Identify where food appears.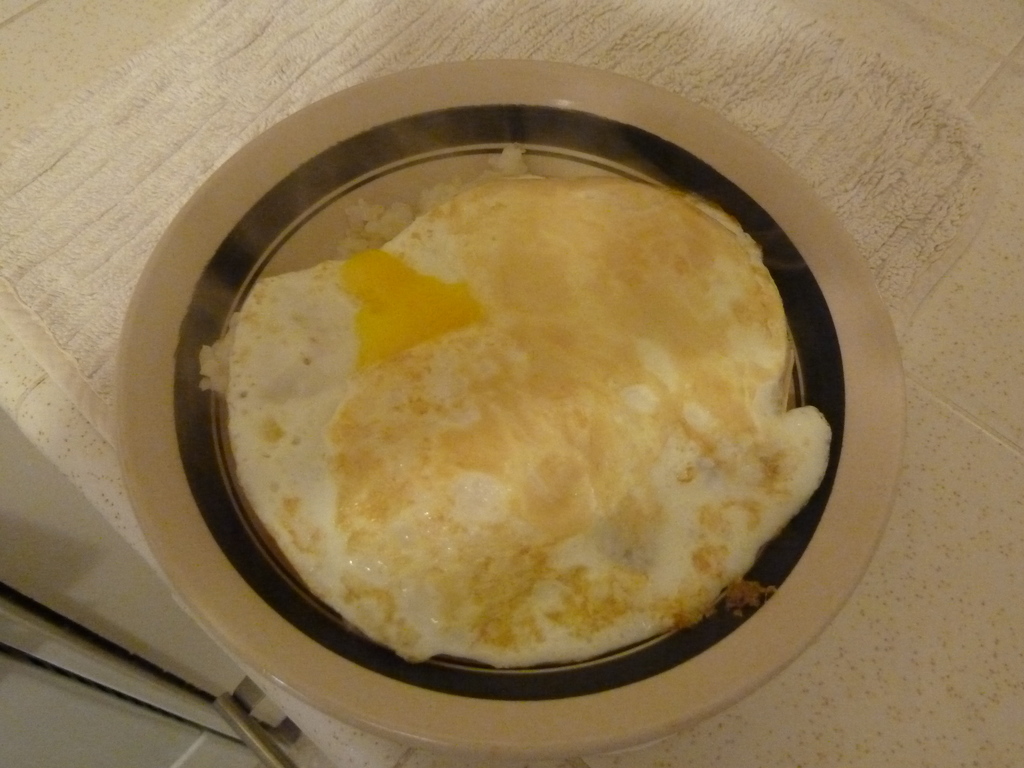
Appears at Rect(189, 170, 824, 676).
